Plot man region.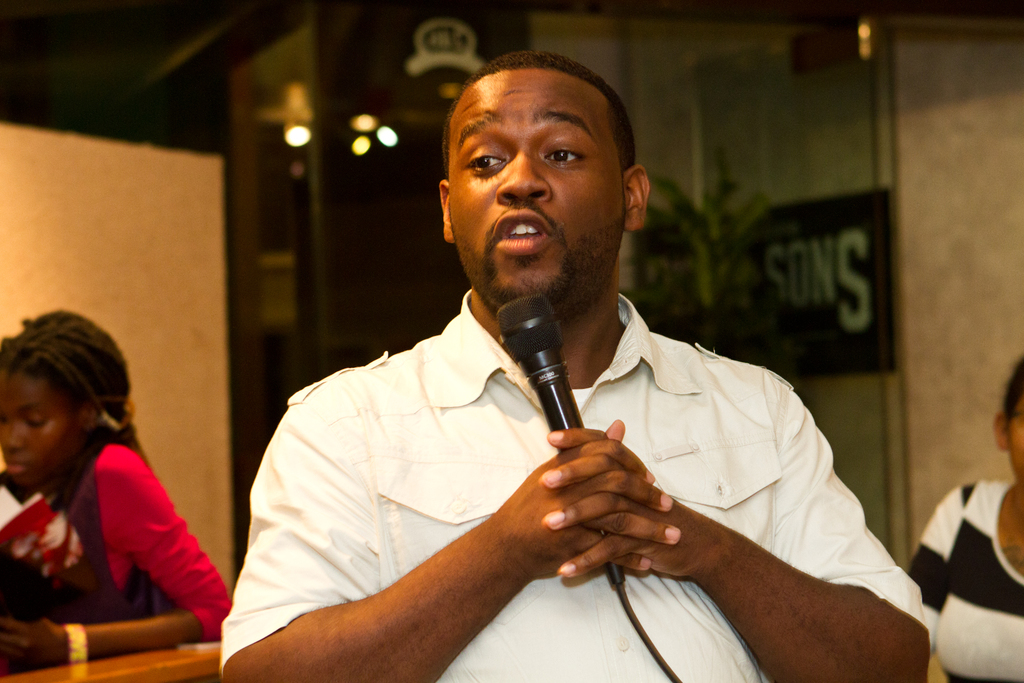
Plotted at 237/70/911/657.
